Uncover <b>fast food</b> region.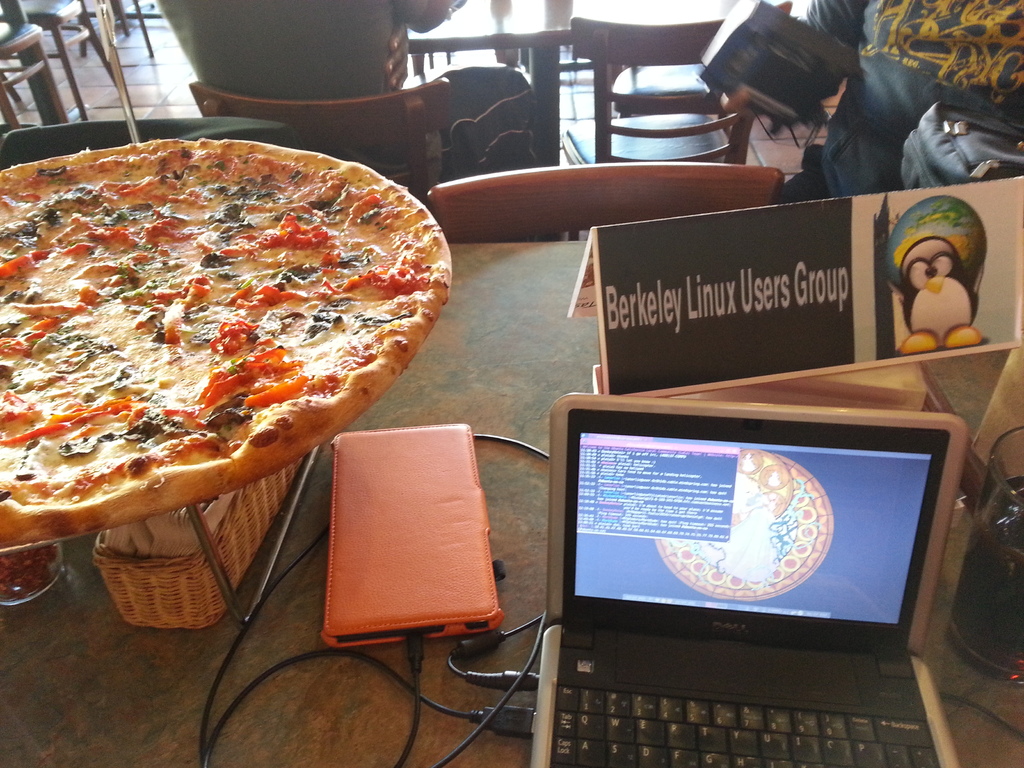
Uncovered: 0, 108, 428, 585.
